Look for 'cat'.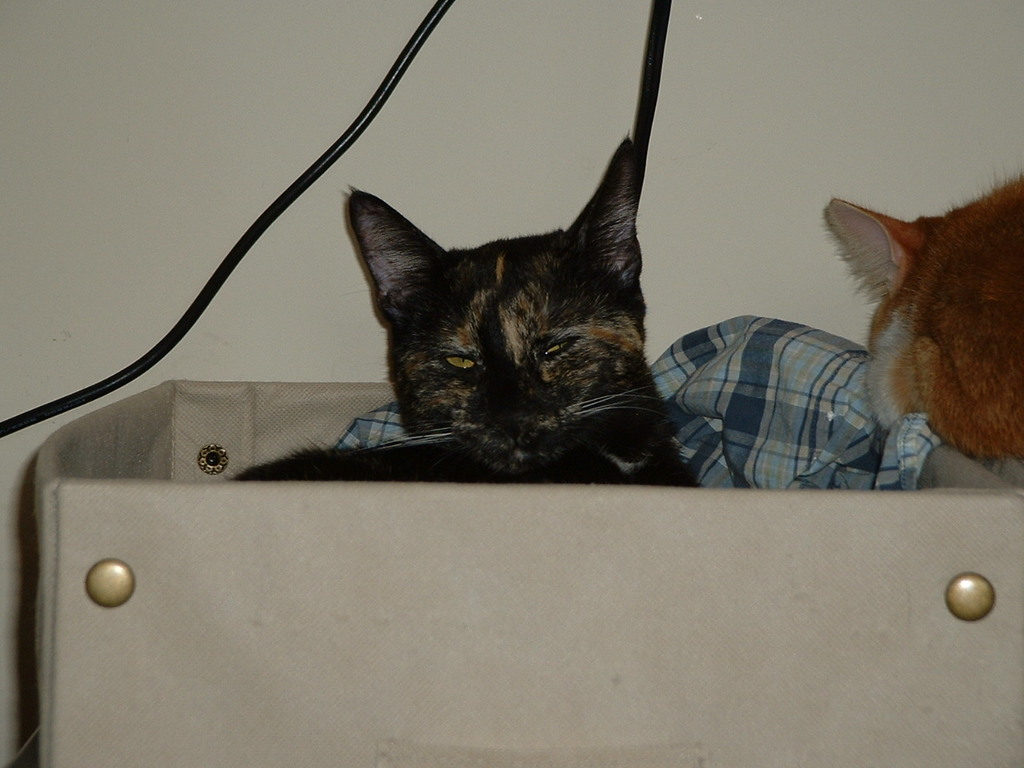
Found: bbox(218, 134, 710, 482).
